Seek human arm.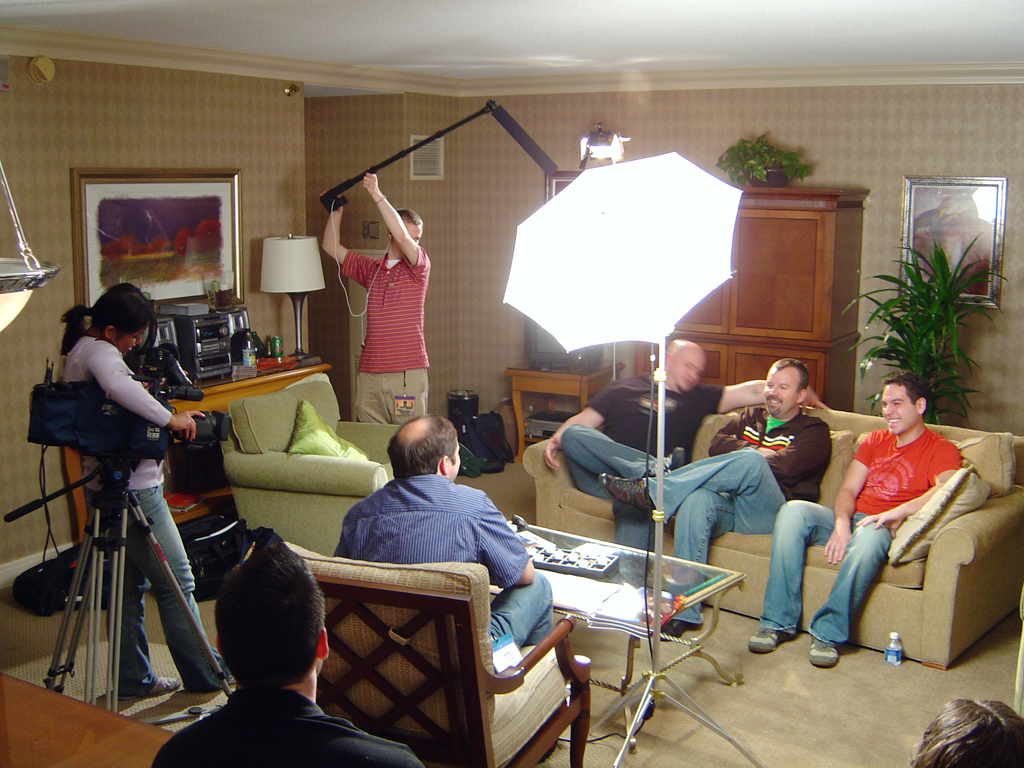
(358,169,436,282).
